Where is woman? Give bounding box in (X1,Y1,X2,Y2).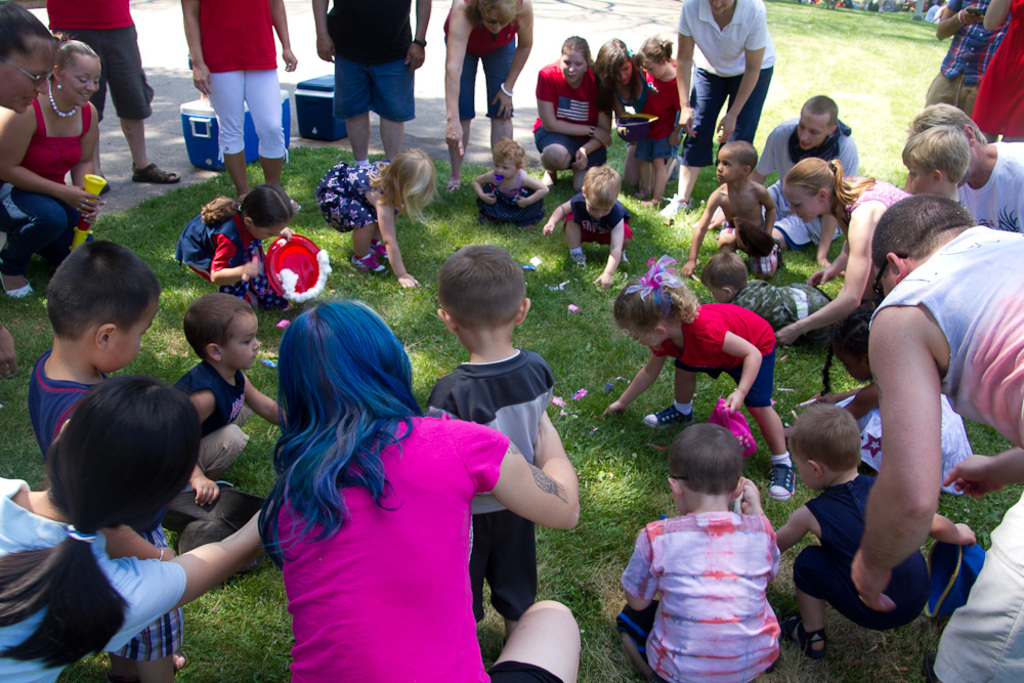
(258,301,598,682).
